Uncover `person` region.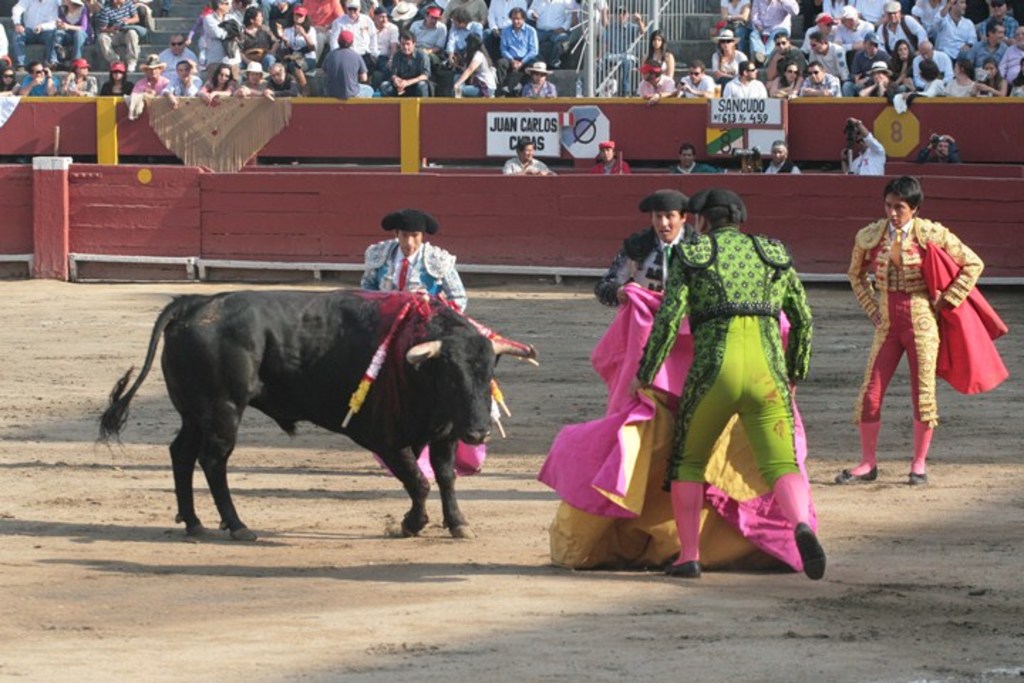
Uncovered: 627:186:825:582.
